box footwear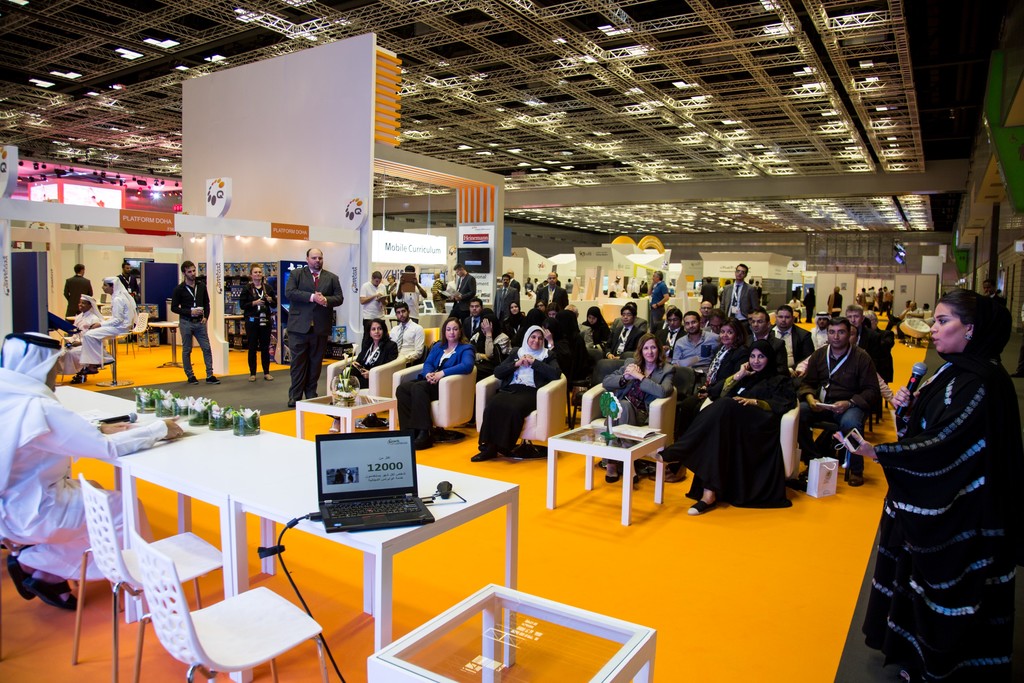
x1=93 y1=354 x2=118 y2=363
